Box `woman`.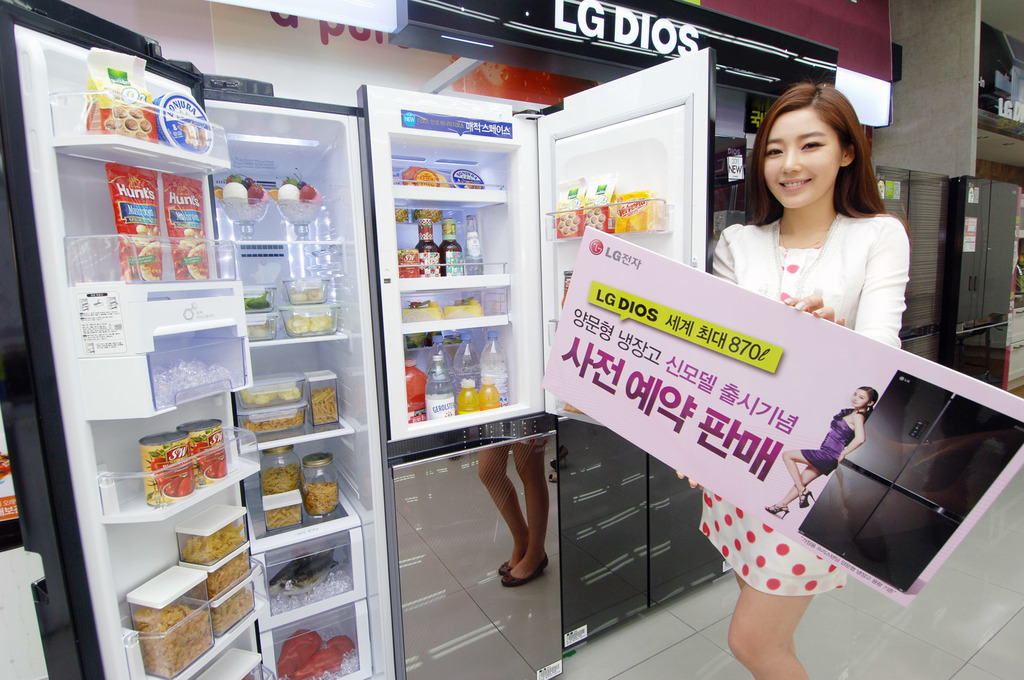
[672,72,960,679].
